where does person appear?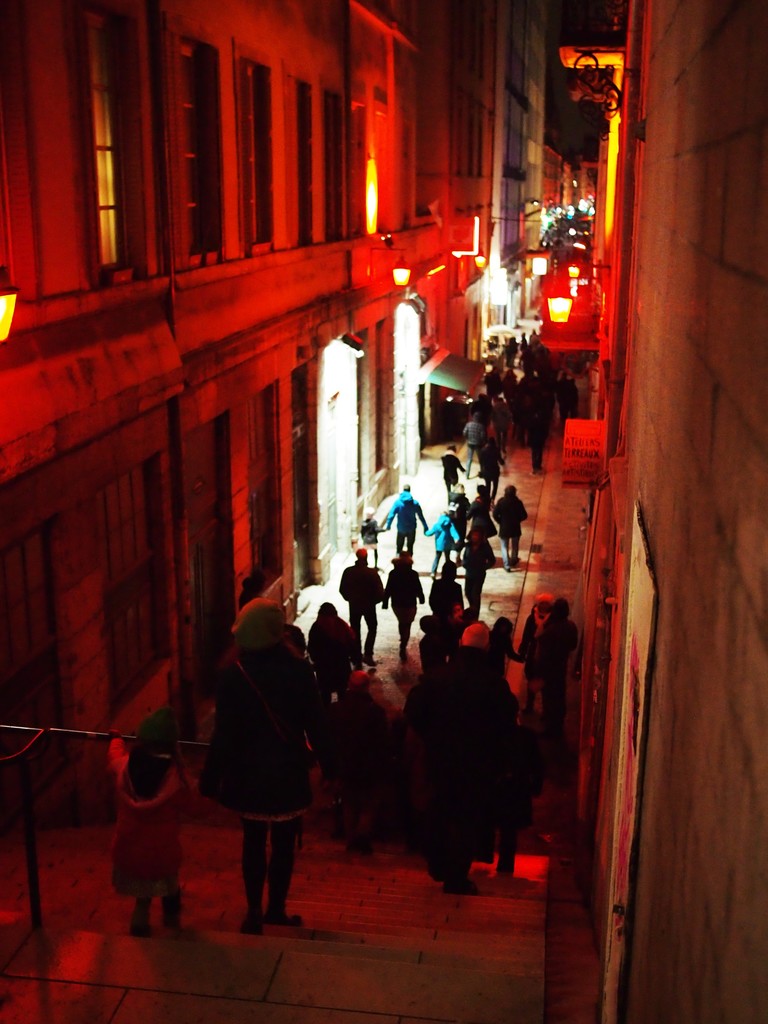
Appears at x1=380 y1=481 x2=433 y2=552.
